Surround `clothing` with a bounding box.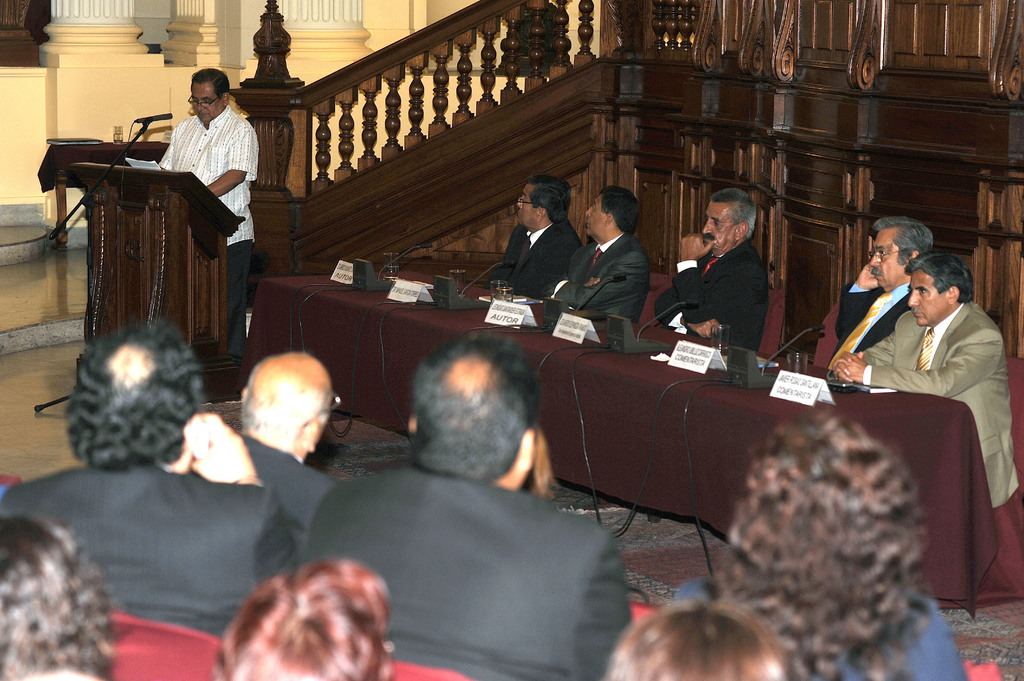
x1=579 y1=204 x2=671 y2=340.
